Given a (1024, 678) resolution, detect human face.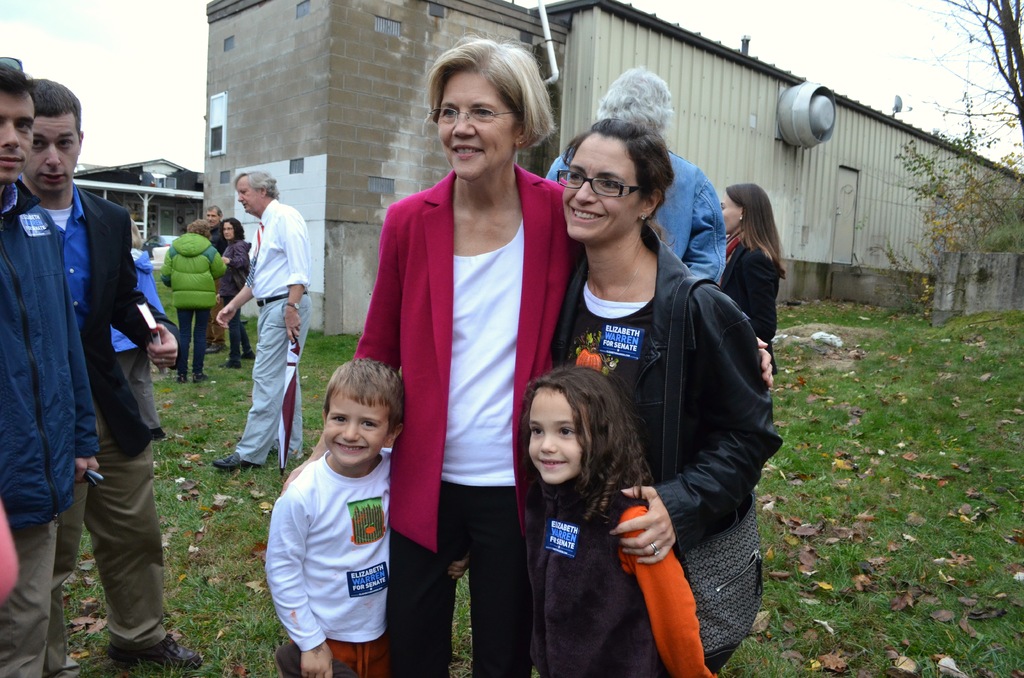
(x1=527, y1=386, x2=579, y2=486).
